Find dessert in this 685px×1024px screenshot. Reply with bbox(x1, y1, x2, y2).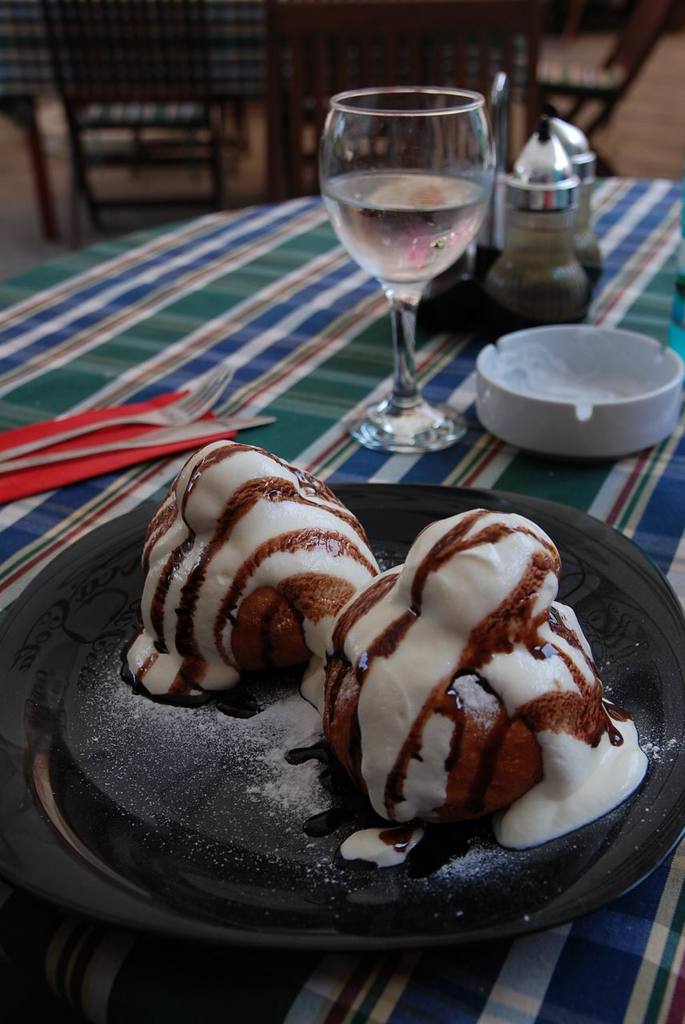
bbox(121, 433, 655, 870).
